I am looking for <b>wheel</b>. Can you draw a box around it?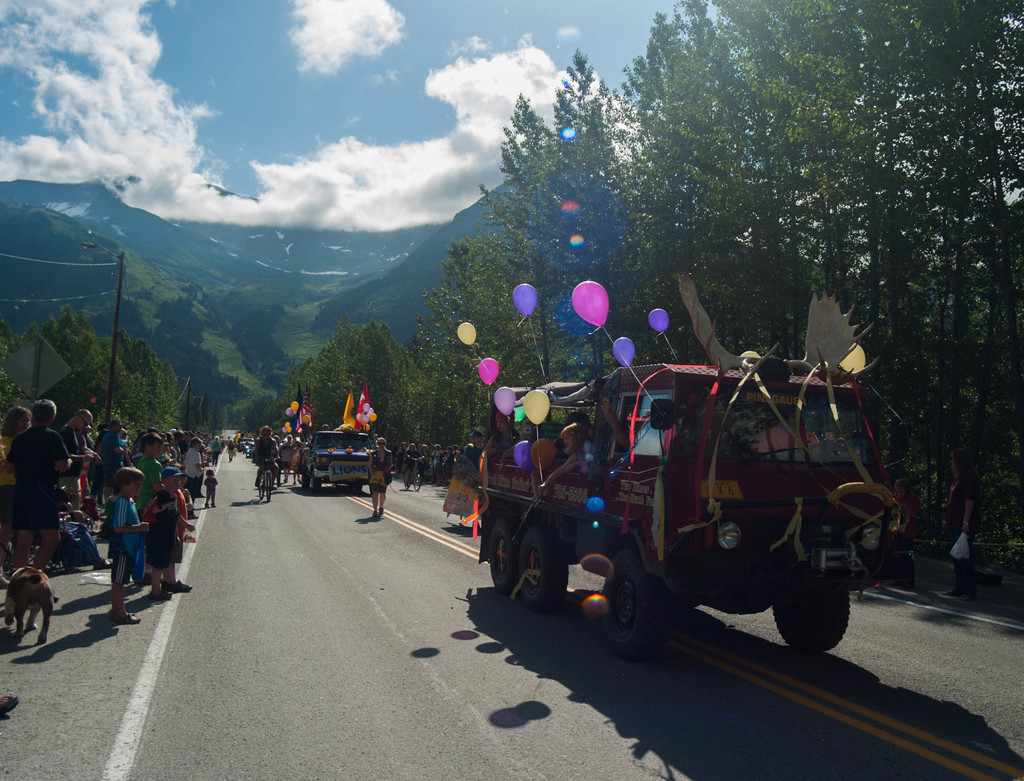
Sure, the bounding box is box(353, 484, 364, 492).
